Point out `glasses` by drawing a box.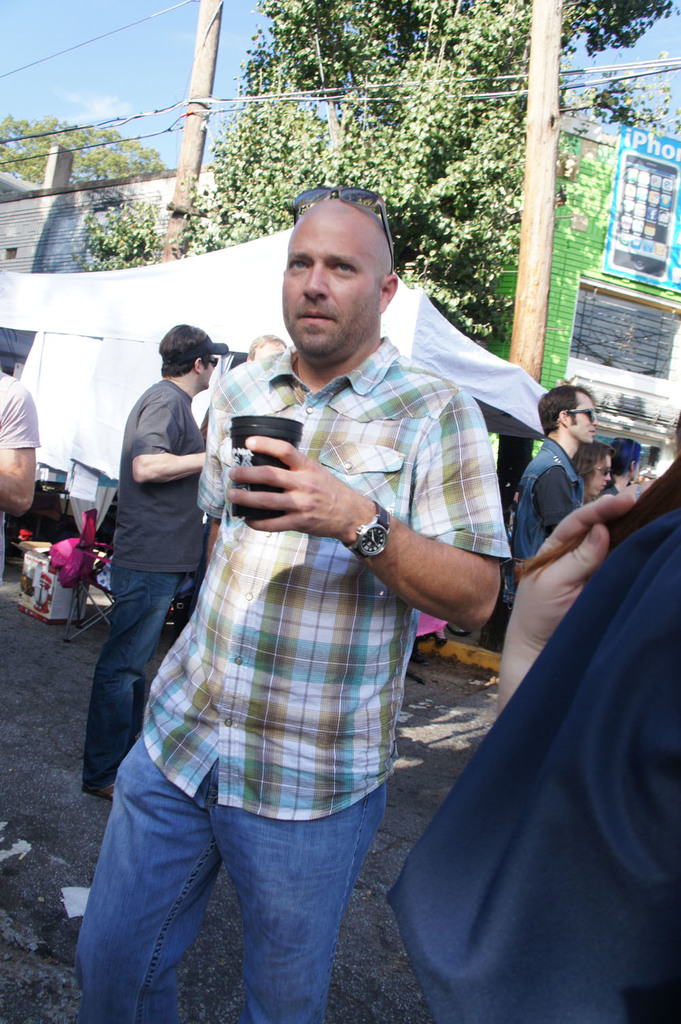
[556, 401, 598, 430].
